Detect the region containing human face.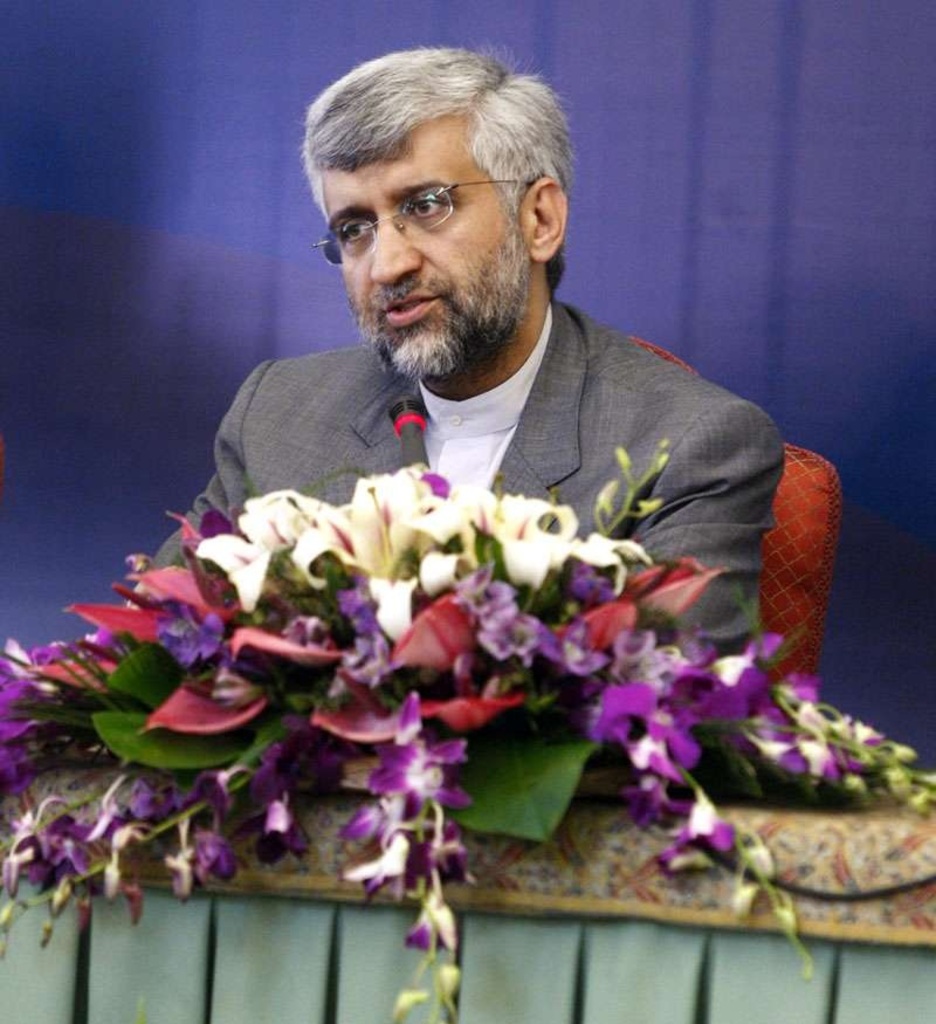
bbox(330, 139, 528, 365).
